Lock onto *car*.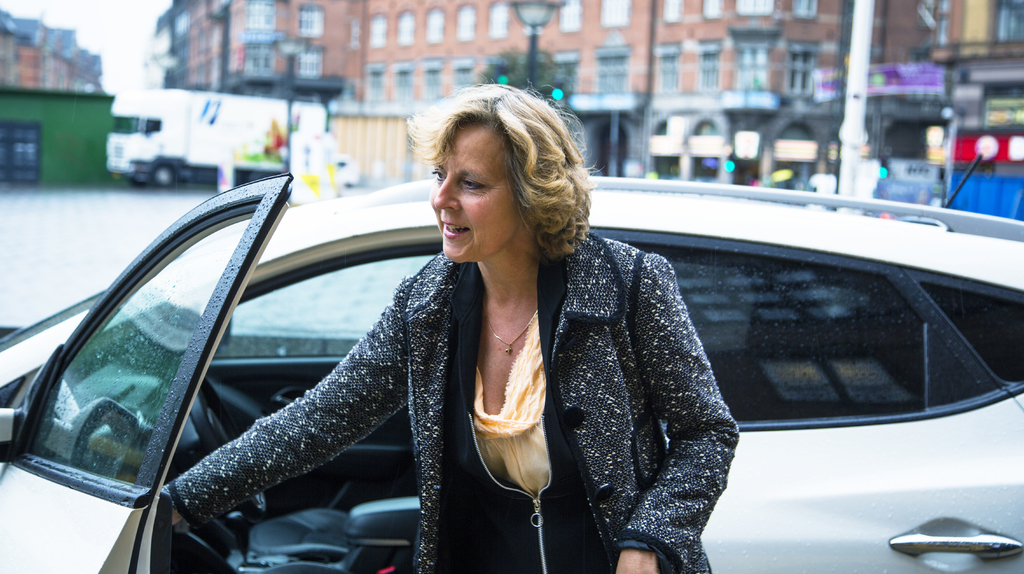
Locked: locate(890, 159, 941, 174).
